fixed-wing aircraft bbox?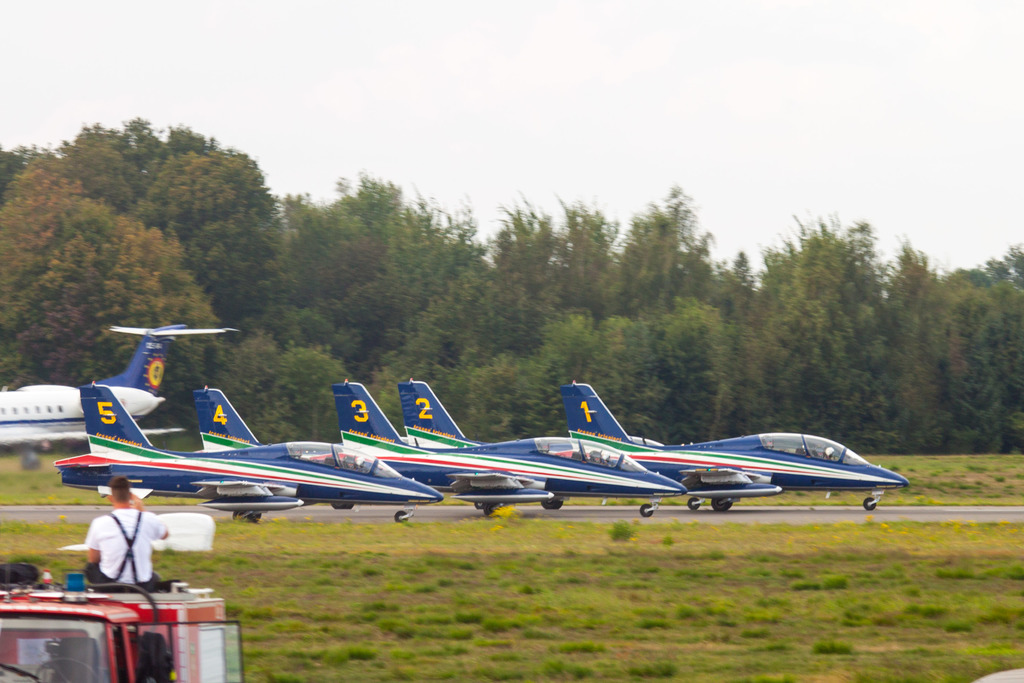
x1=397 y1=381 x2=789 y2=509
